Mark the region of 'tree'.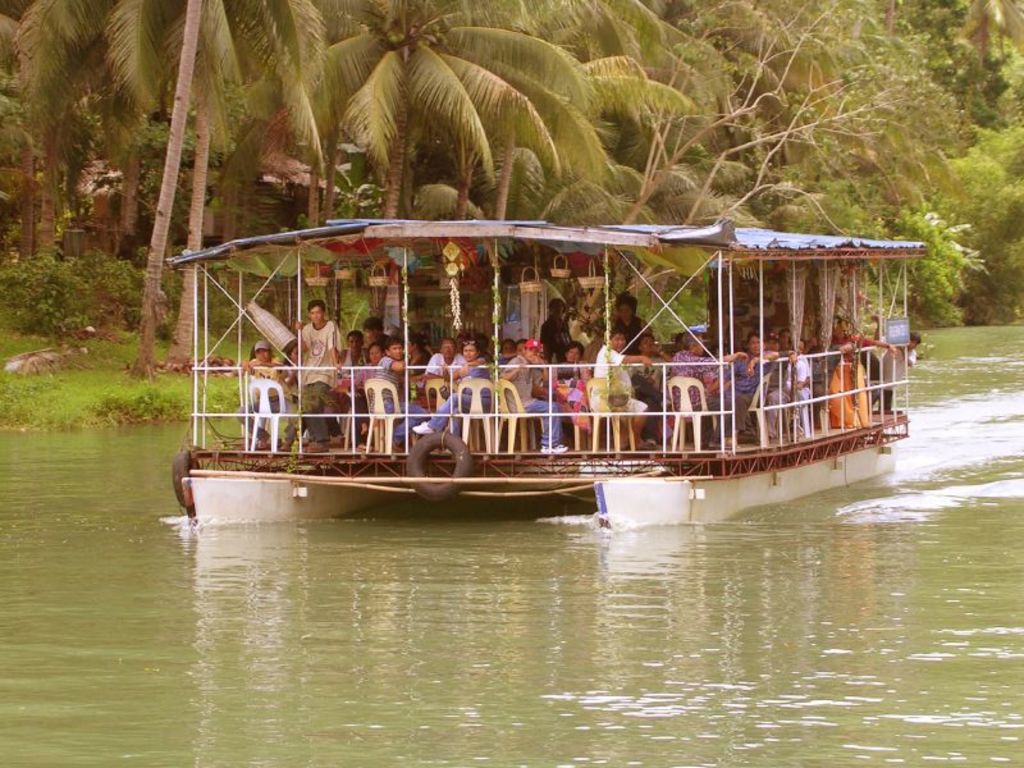
Region: box=[0, 0, 297, 387].
